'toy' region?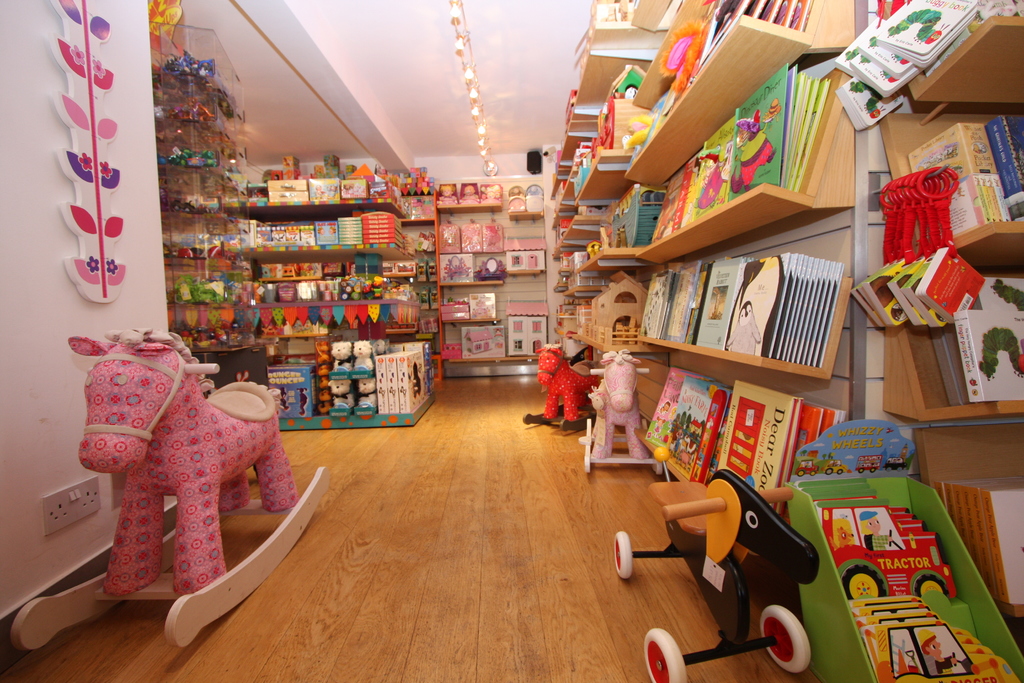
detection(351, 341, 374, 372)
